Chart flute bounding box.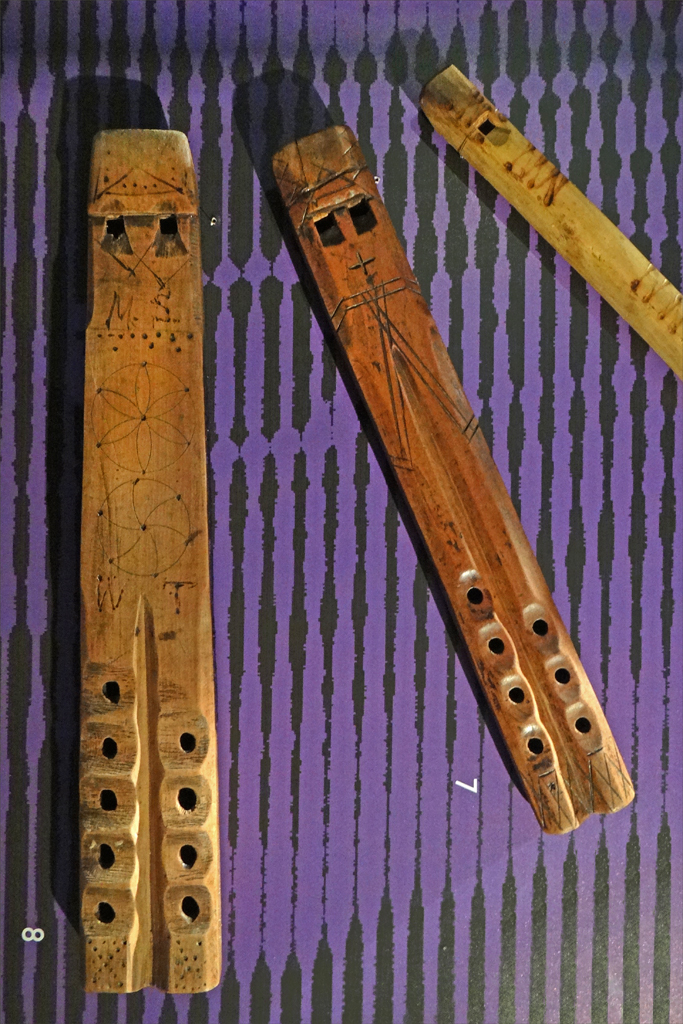
Charted: l=272, t=121, r=637, b=838.
